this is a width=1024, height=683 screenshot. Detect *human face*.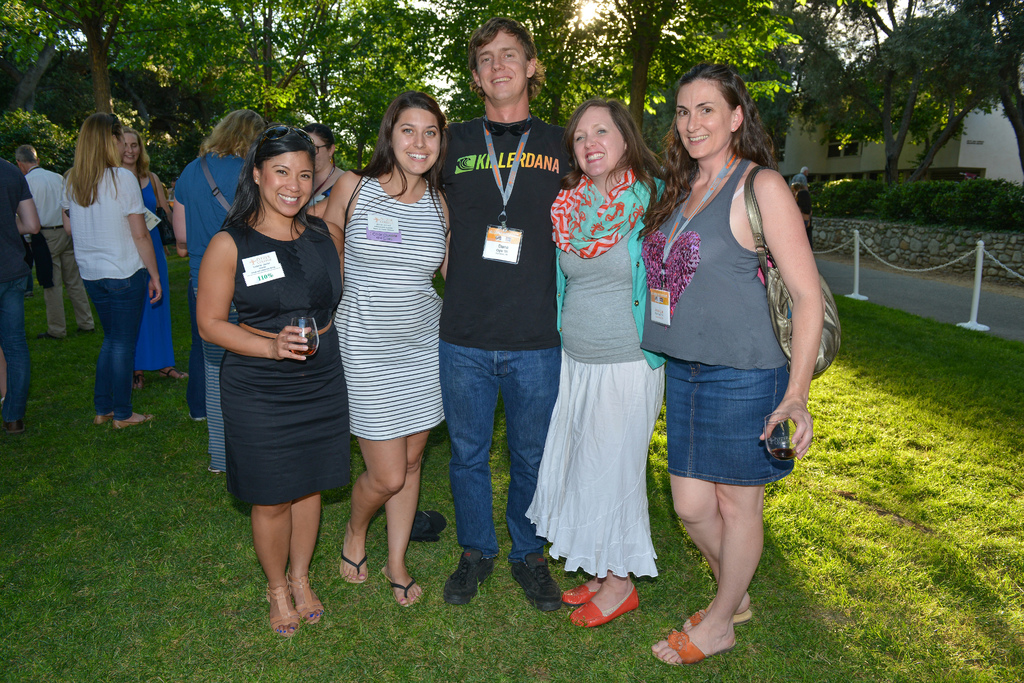
l=391, t=107, r=441, b=175.
